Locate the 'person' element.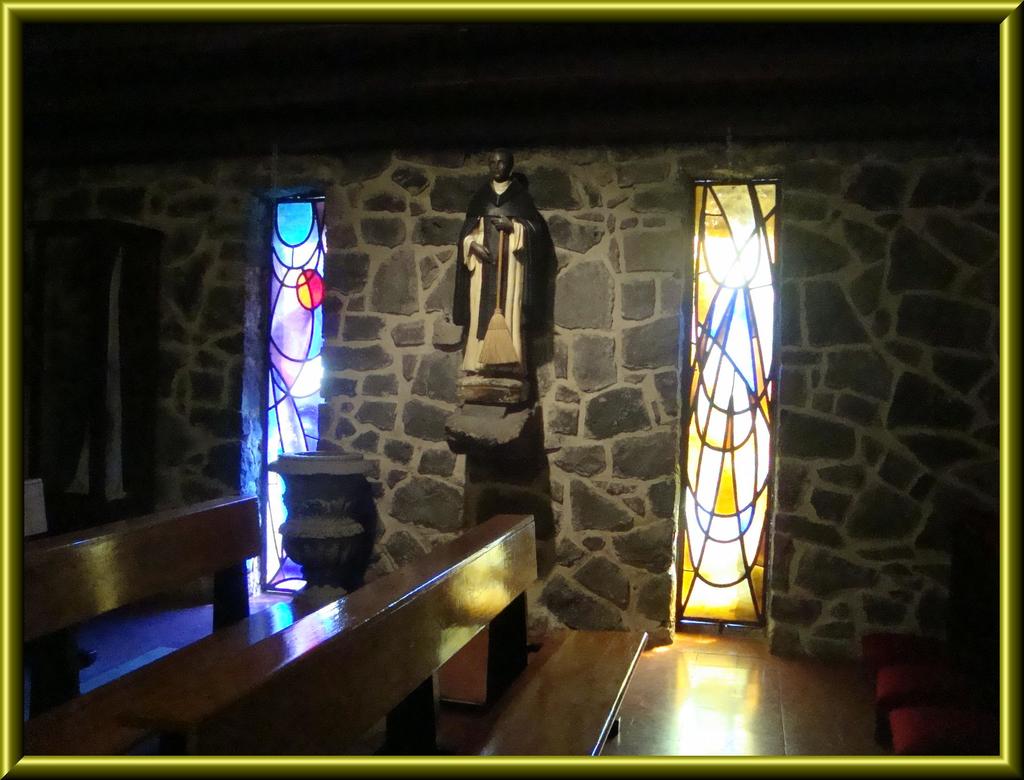
Element bbox: <bbox>447, 146, 554, 372</bbox>.
